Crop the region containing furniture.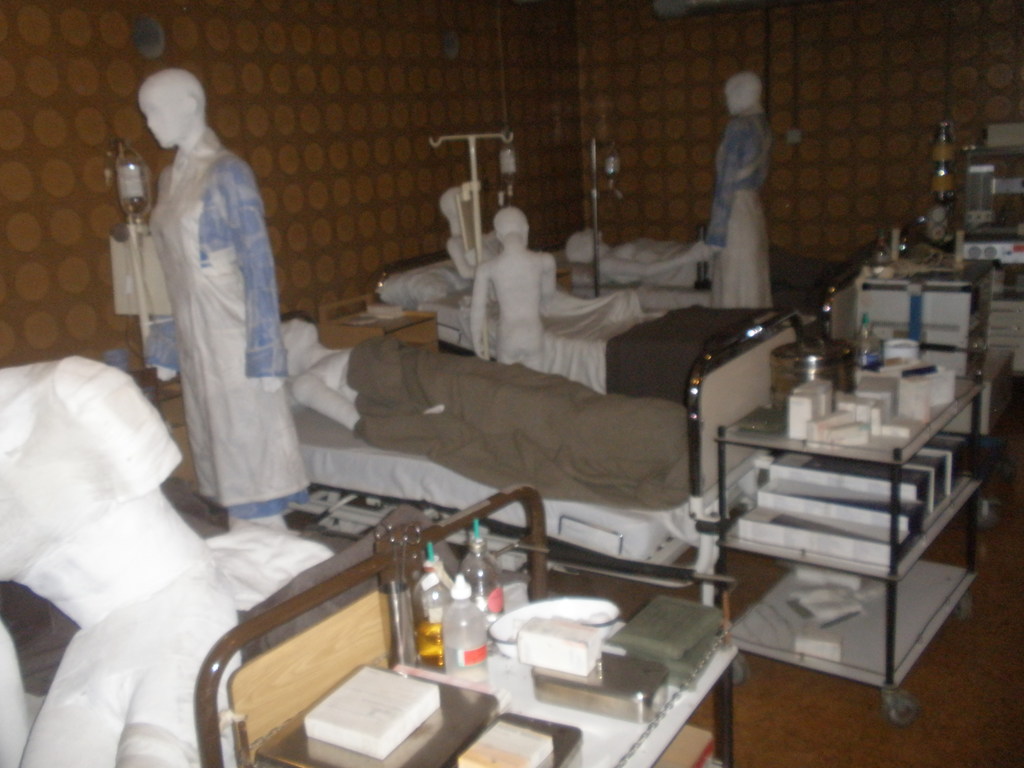
Crop region: l=369, t=248, r=860, b=403.
